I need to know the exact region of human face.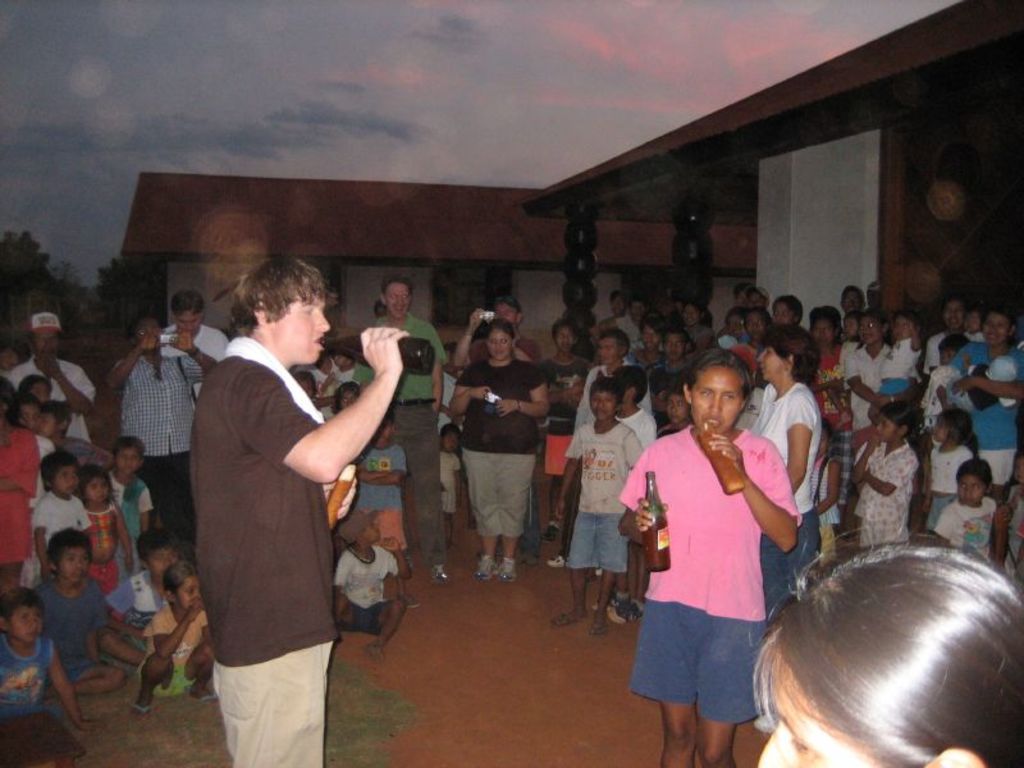
Region: box(337, 355, 347, 365).
